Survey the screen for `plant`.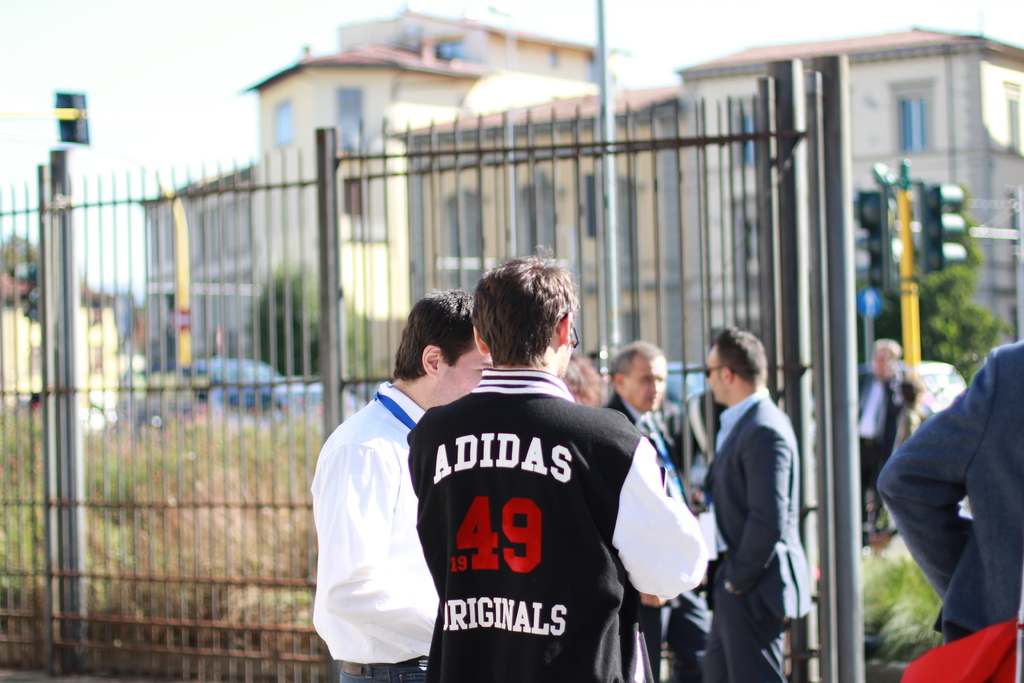
Survey found: bbox=[858, 171, 1023, 385].
